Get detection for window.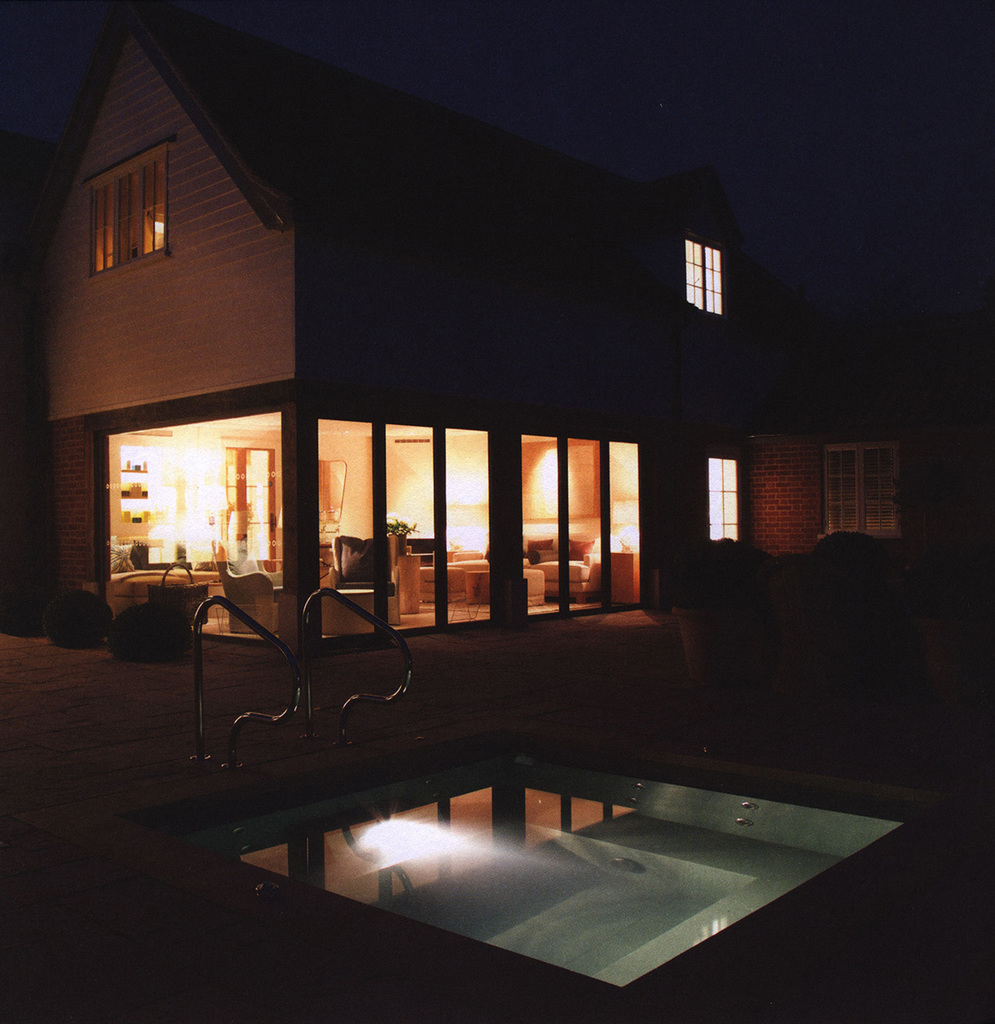
Detection: <region>706, 460, 743, 539</region>.
